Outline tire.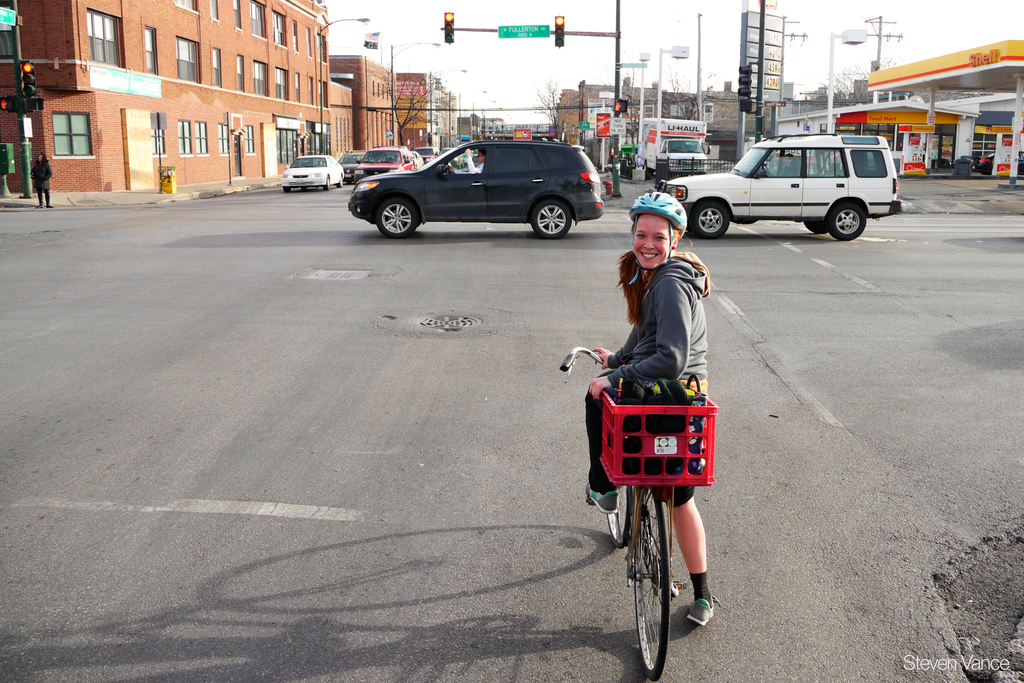
Outline: <bbox>602, 483, 636, 545</bbox>.
